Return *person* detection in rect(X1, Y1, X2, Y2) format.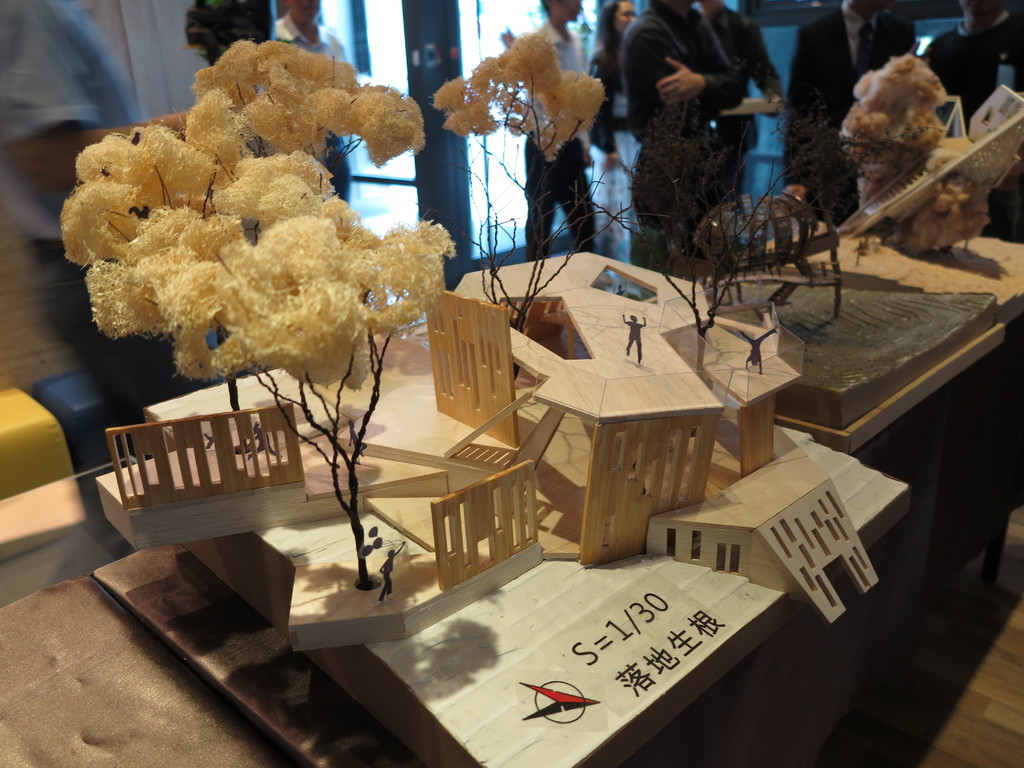
rect(922, 0, 1023, 141).
